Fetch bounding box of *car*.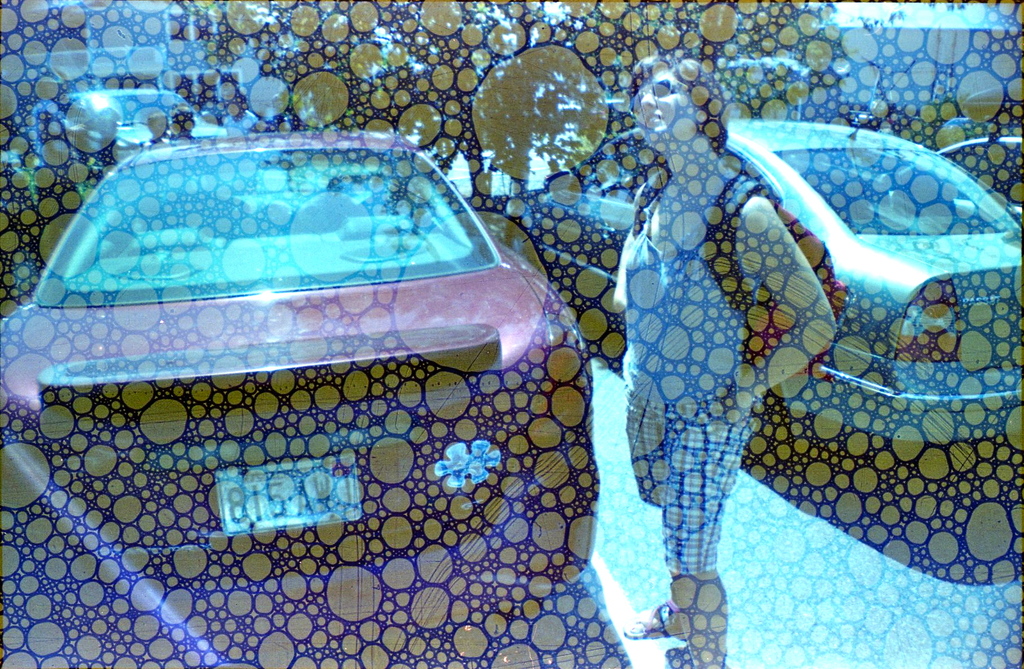
Bbox: l=62, t=89, r=222, b=165.
